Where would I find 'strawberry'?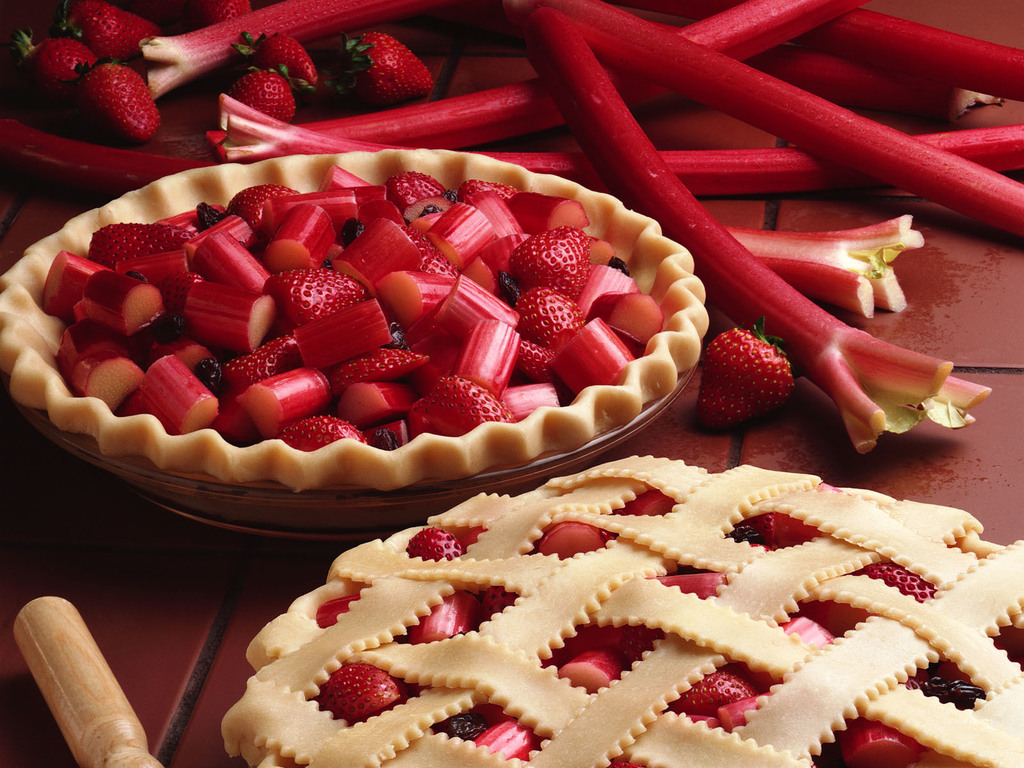
At [324, 349, 426, 397].
